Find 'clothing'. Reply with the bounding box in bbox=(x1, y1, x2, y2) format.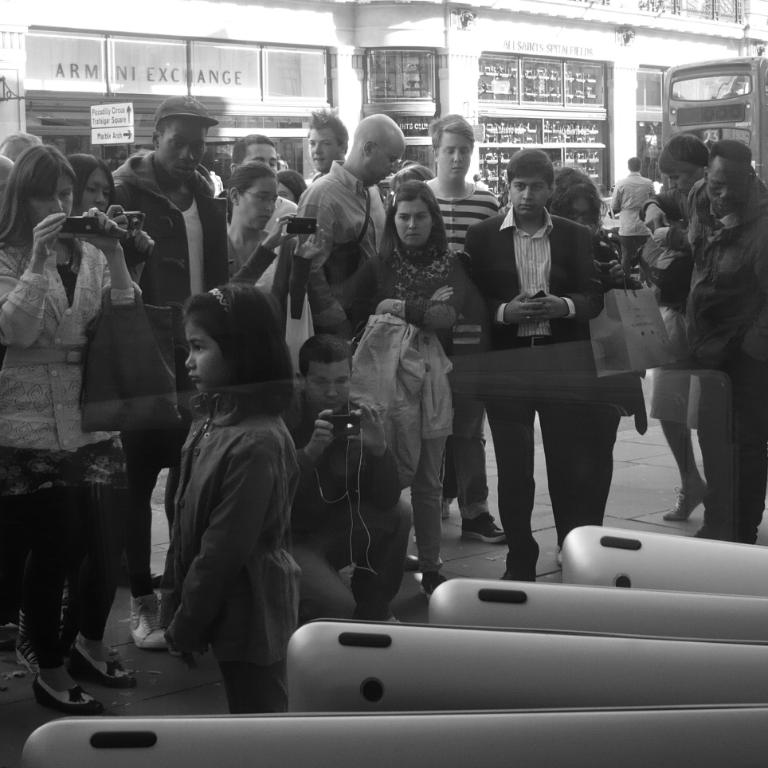
bbox=(141, 308, 334, 705).
